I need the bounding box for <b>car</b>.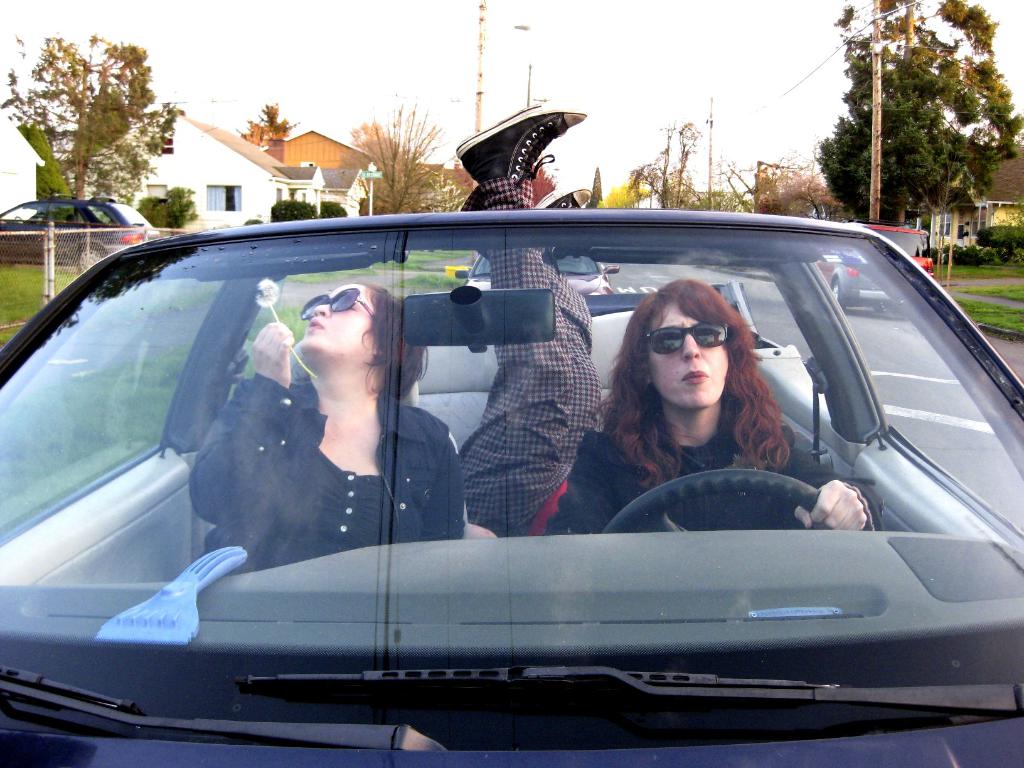
Here it is: x1=0, y1=202, x2=1023, y2=767.
